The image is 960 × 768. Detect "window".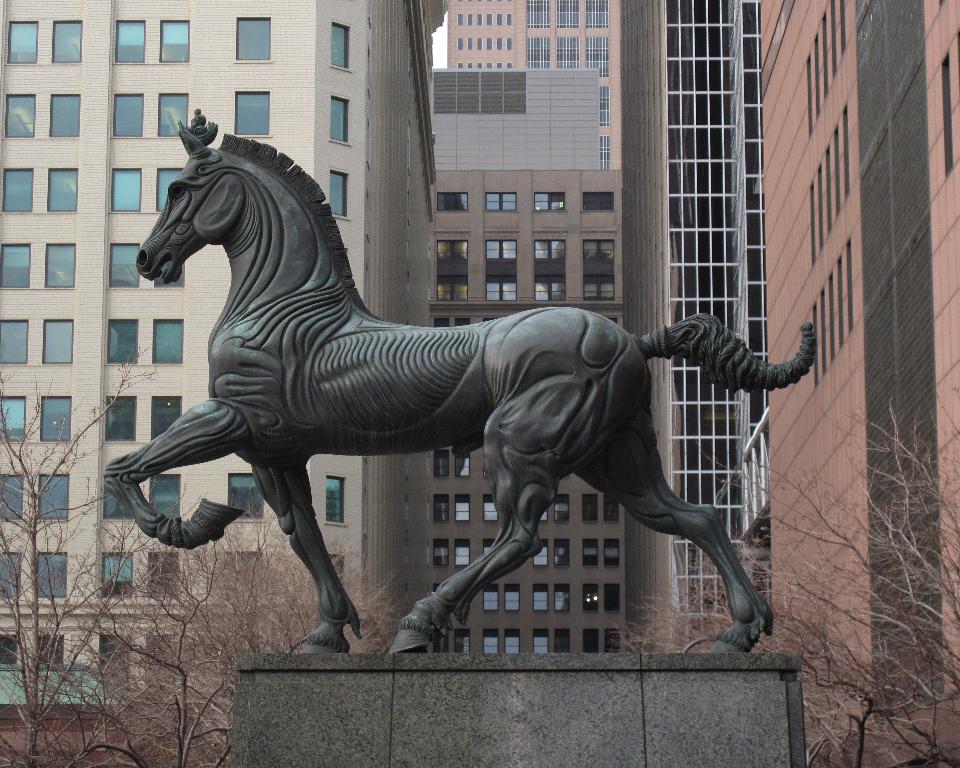
Detection: <box>484,191,514,213</box>.
